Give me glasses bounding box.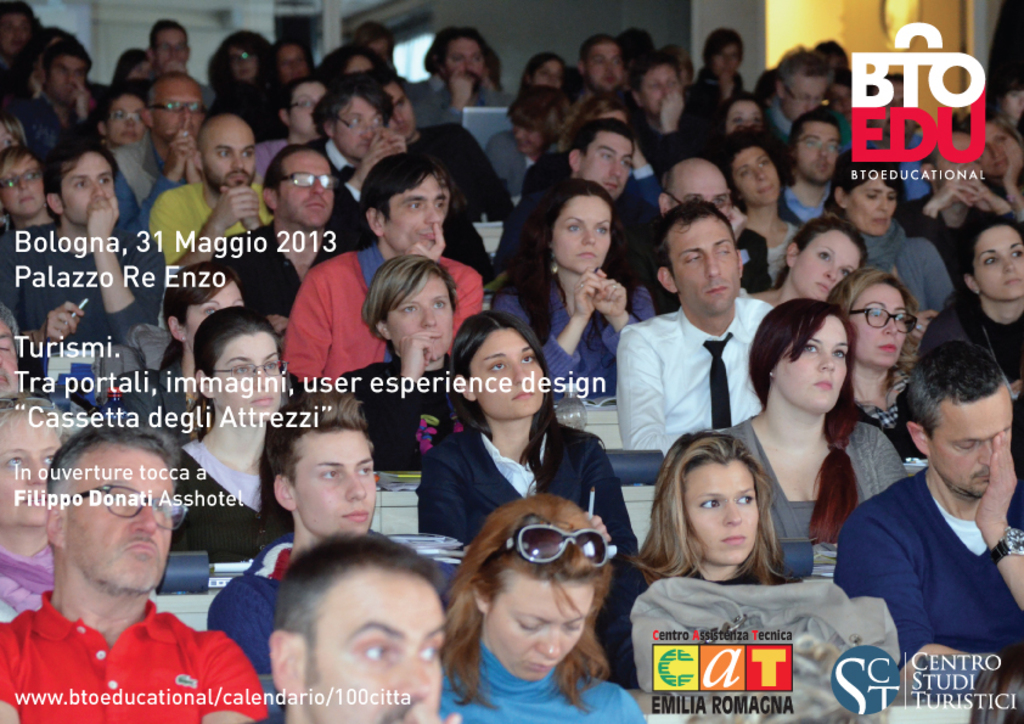
rect(285, 97, 323, 119).
